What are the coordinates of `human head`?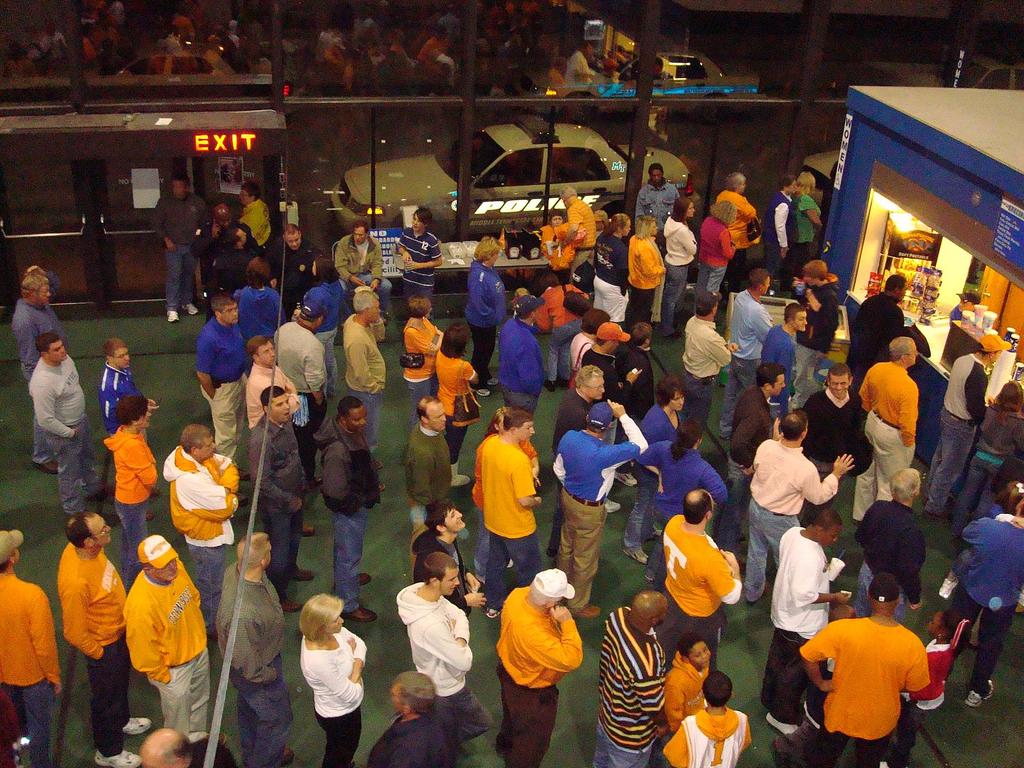
353 291 384 326.
